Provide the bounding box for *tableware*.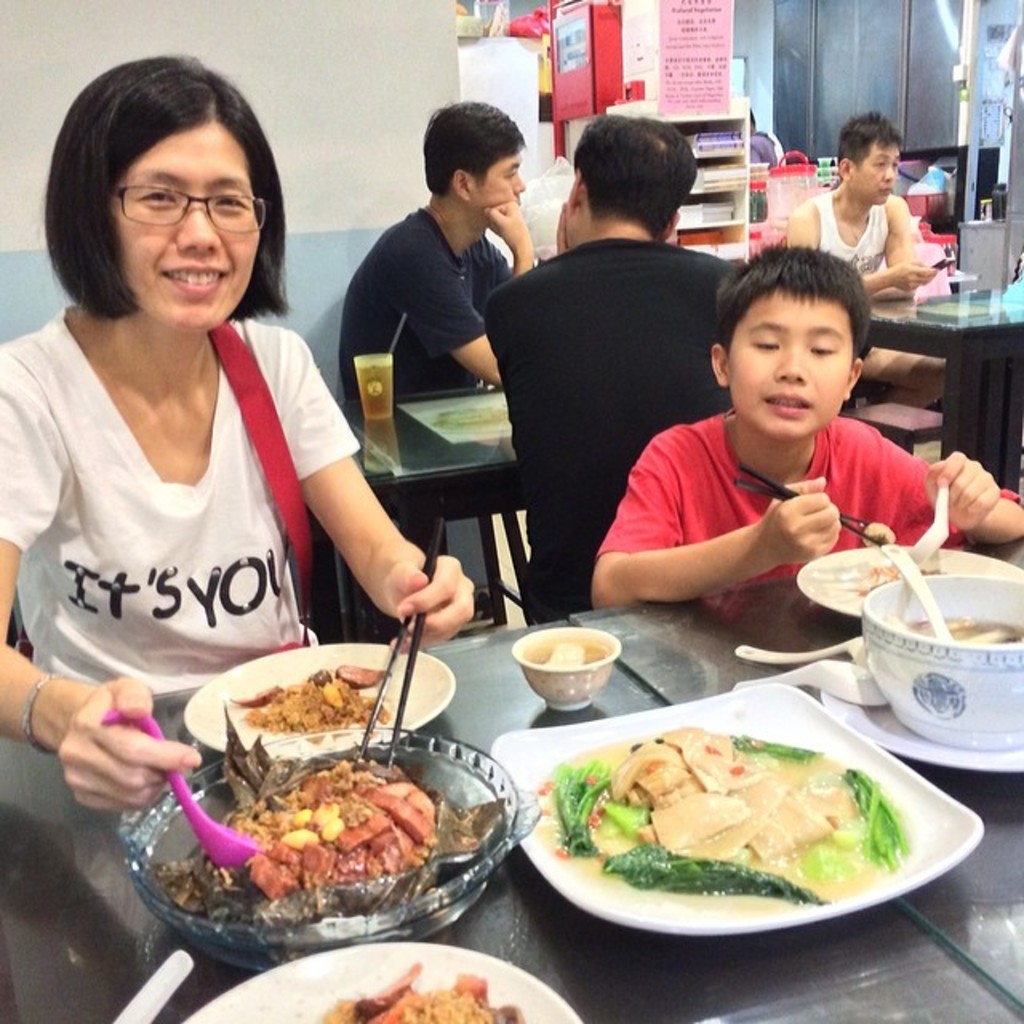
(left=491, top=678, right=982, bottom=931).
